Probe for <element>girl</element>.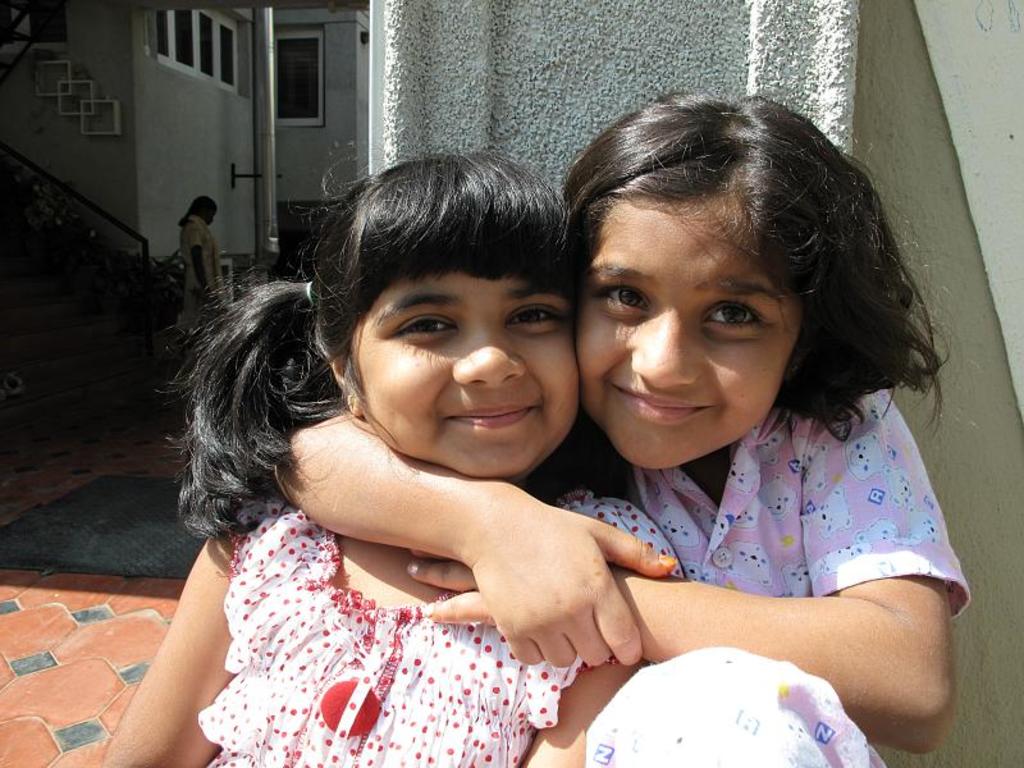
Probe result: locate(273, 91, 970, 767).
